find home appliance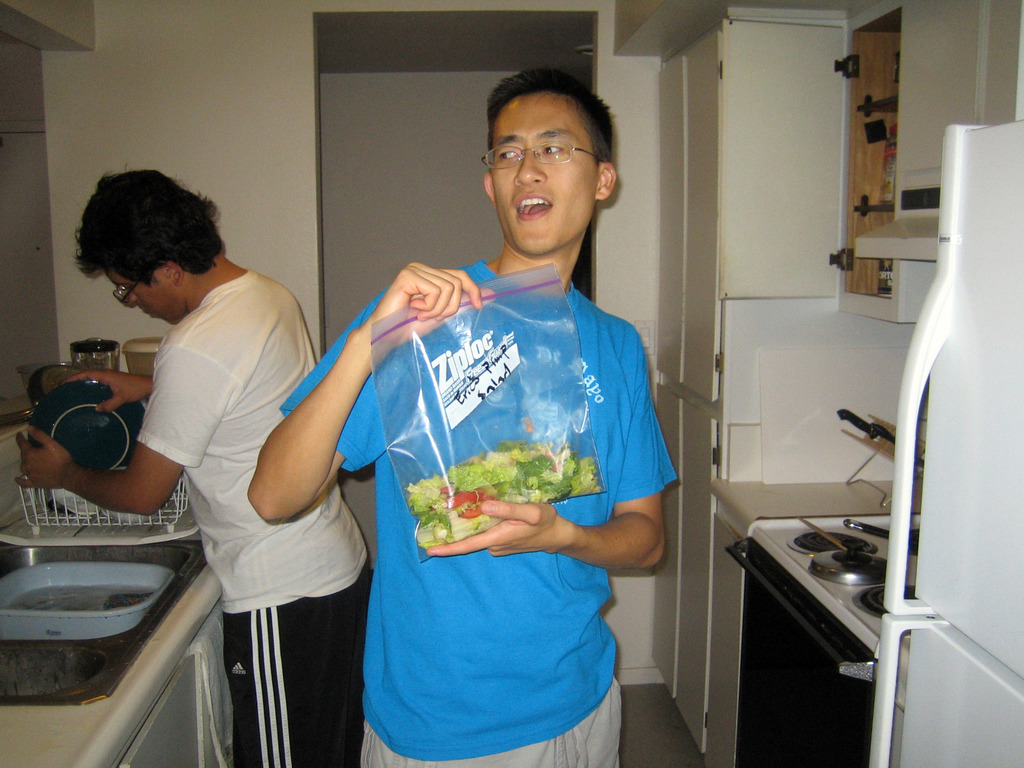
rect(866, 118, 1023, 767)
